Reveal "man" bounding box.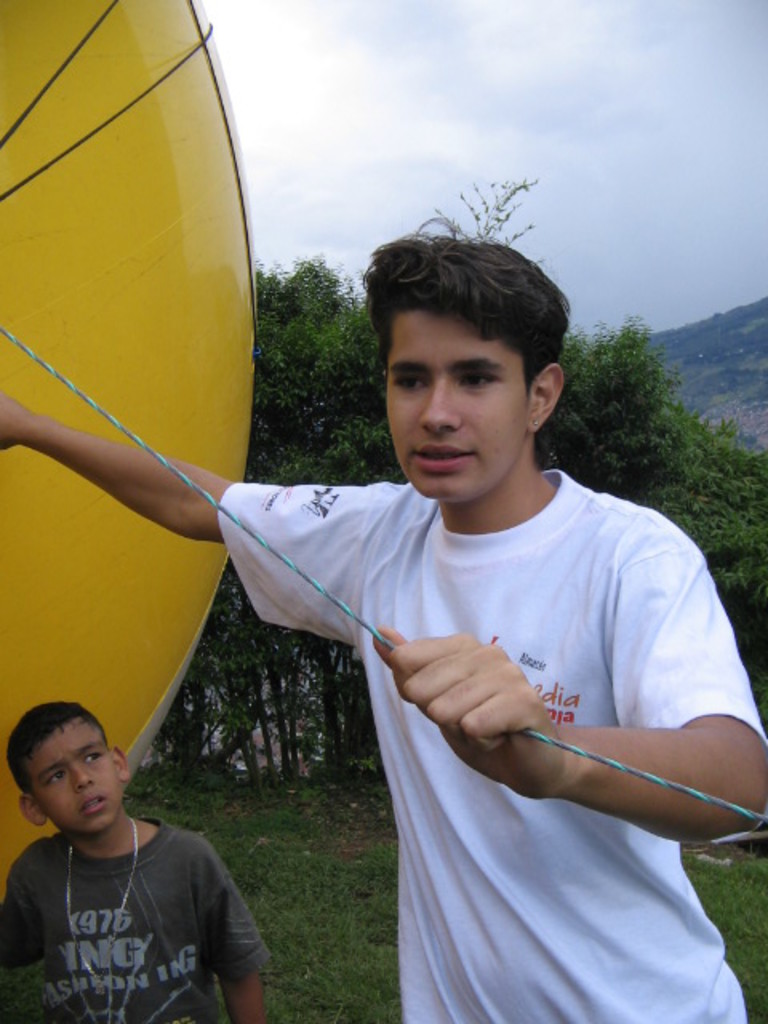
Revealed: 0,230,766,1022.
